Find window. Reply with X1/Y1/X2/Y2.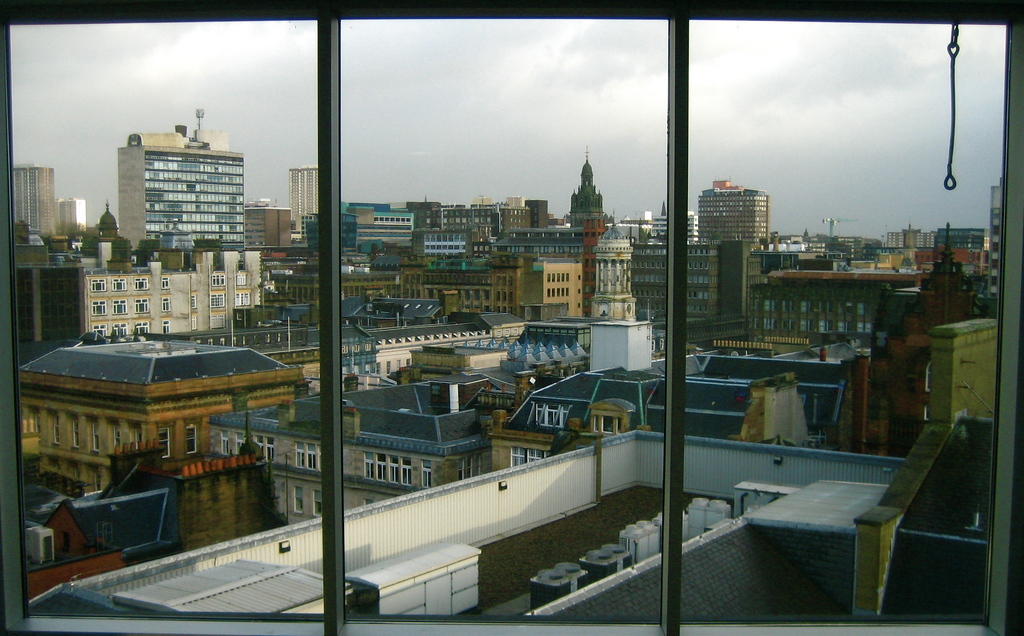
236/273/248/286.
